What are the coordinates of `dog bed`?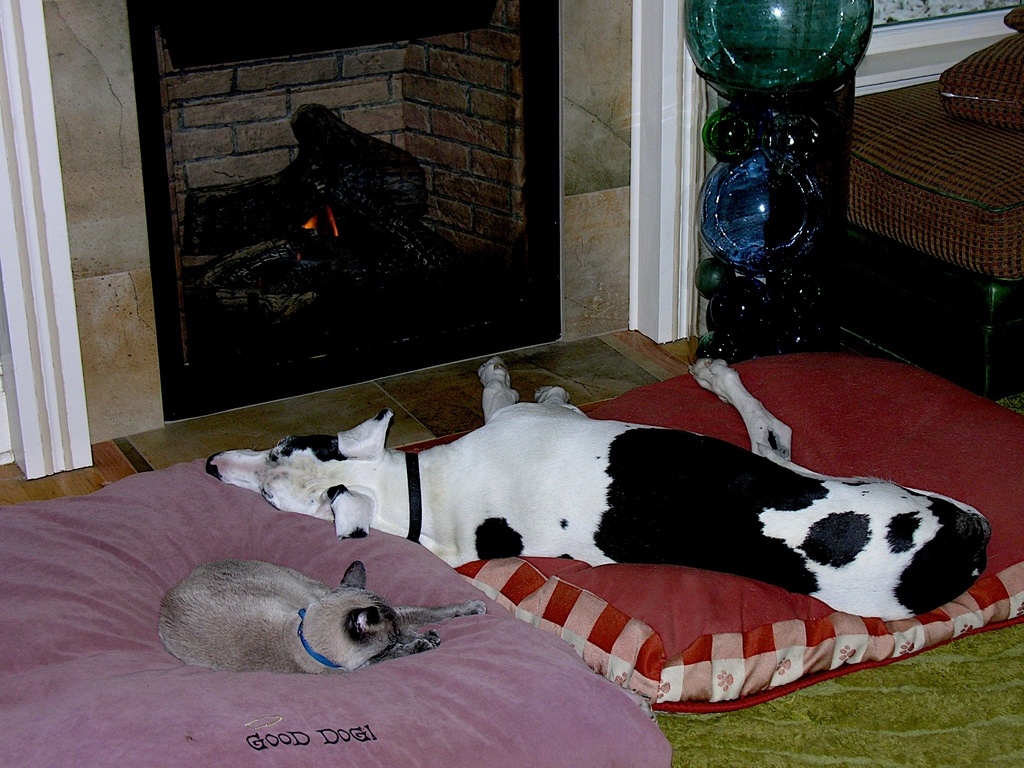
(x1=392, y1=350, x2=1023, y2=714).
